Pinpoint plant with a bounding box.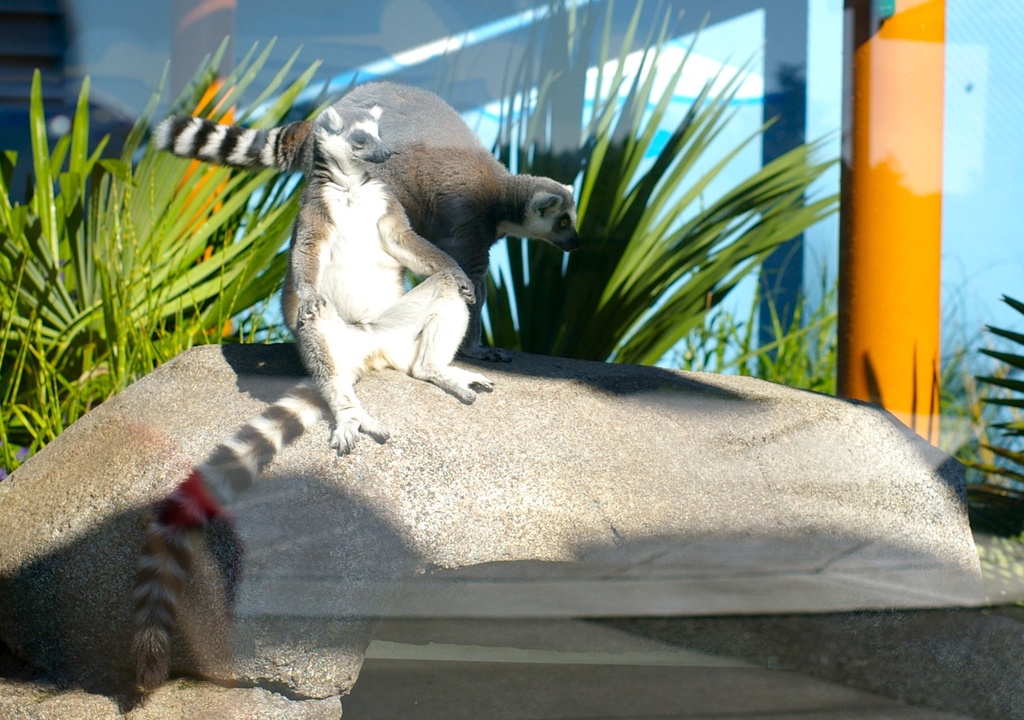
[956,288,1023,514].
